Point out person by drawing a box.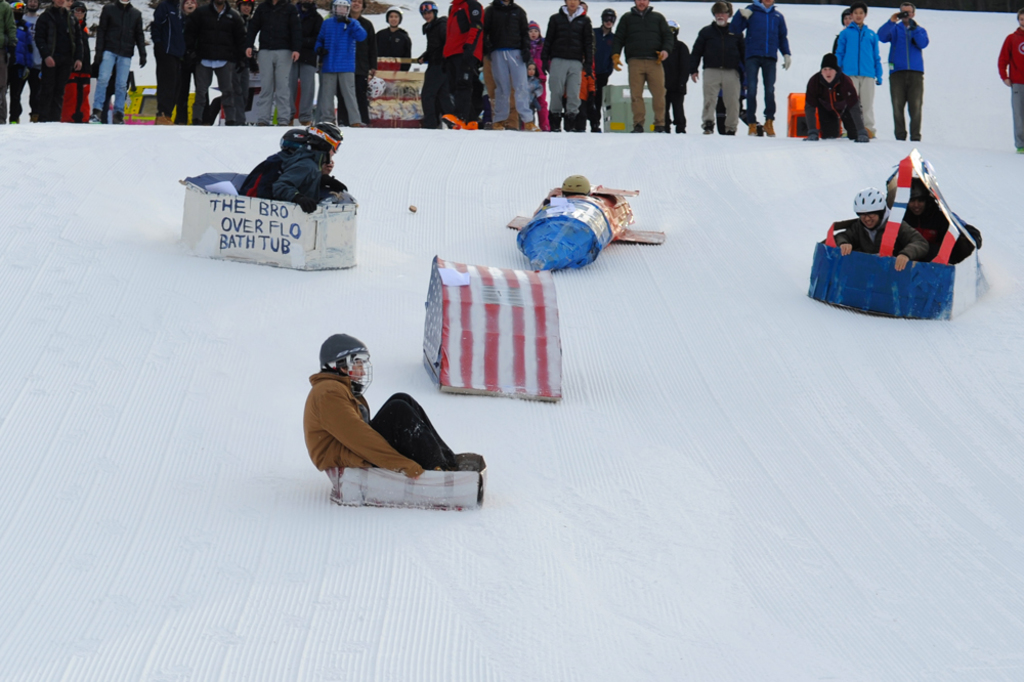
[270, 122, 354, 211].
